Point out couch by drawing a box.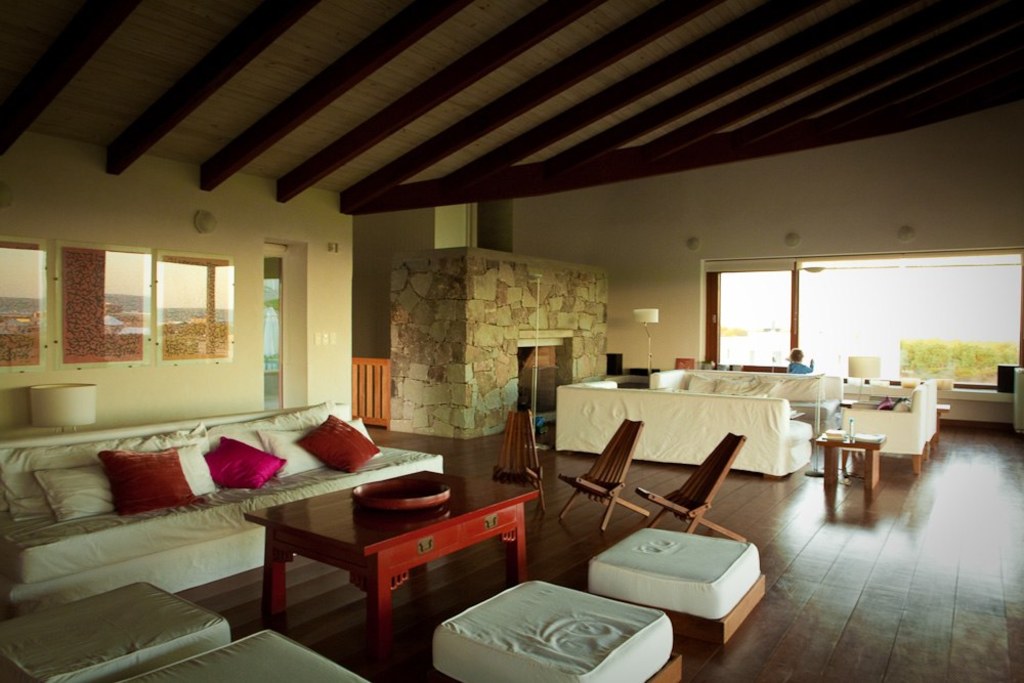
Rect(0, 397, 444, 607).
